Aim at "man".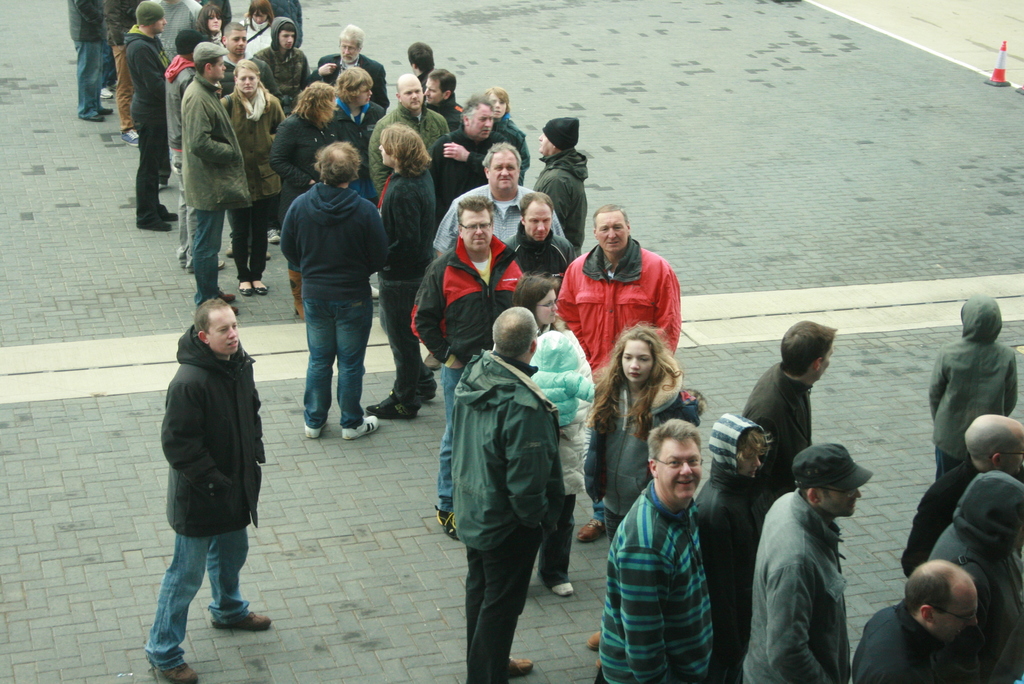
Aimed at {"left": 181, "top": 40, "right": 253, "bottom": 311}.
